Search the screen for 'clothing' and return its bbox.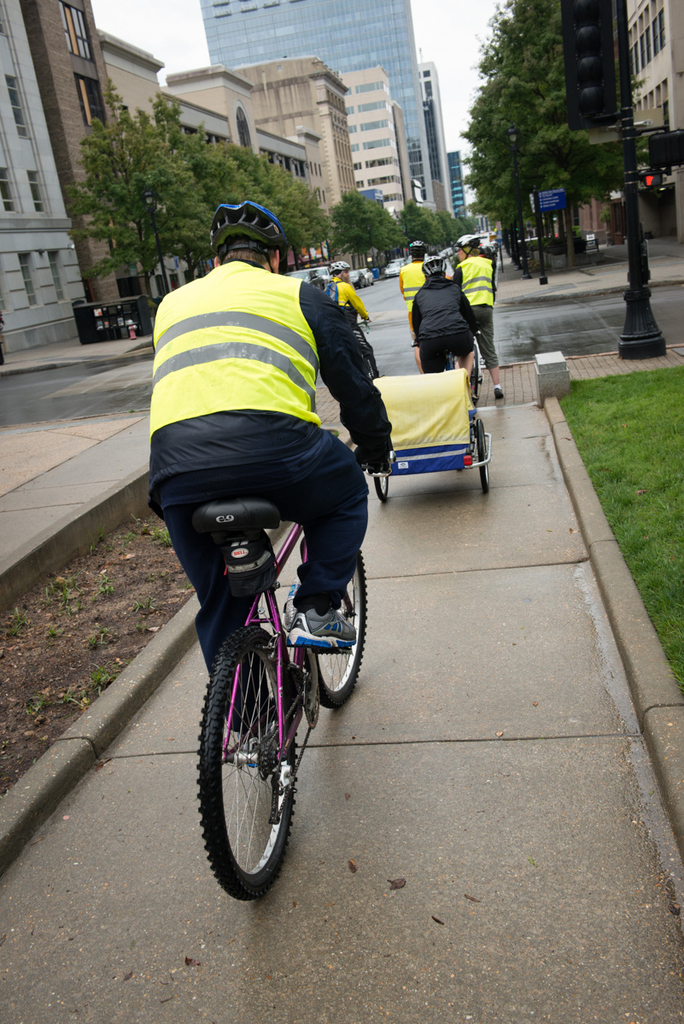
Found: Rect(391, 254, 448, 302).
